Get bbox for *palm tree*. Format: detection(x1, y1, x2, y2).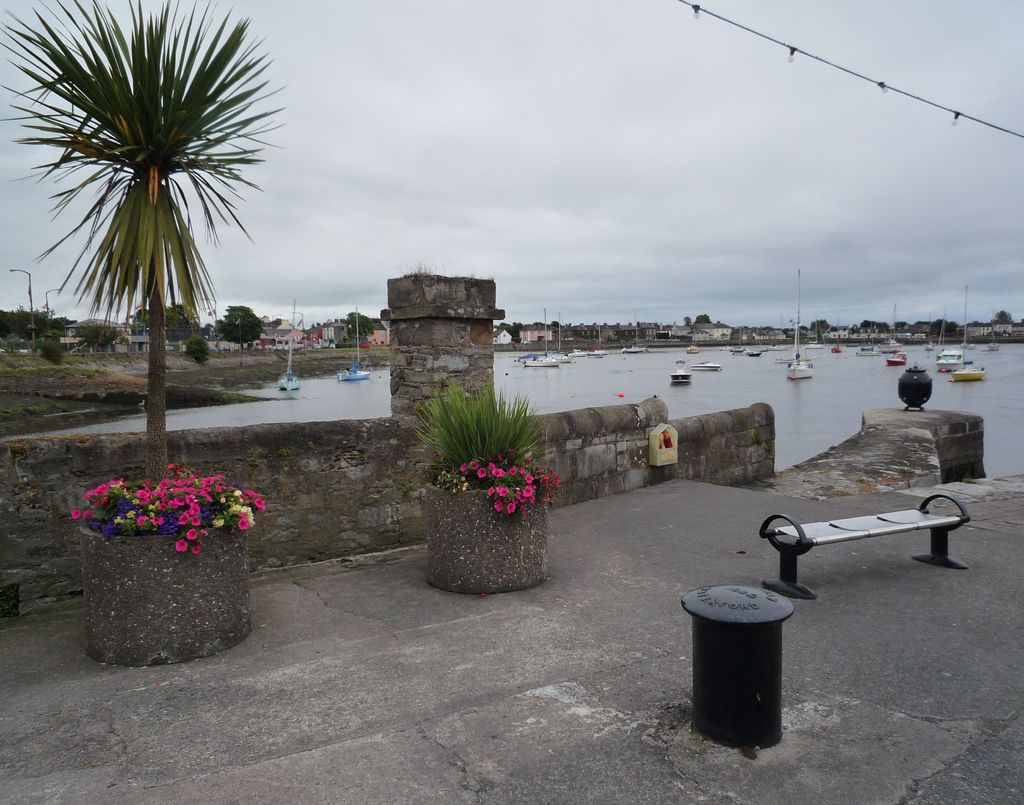
detection(36, 16, 274, 486).
